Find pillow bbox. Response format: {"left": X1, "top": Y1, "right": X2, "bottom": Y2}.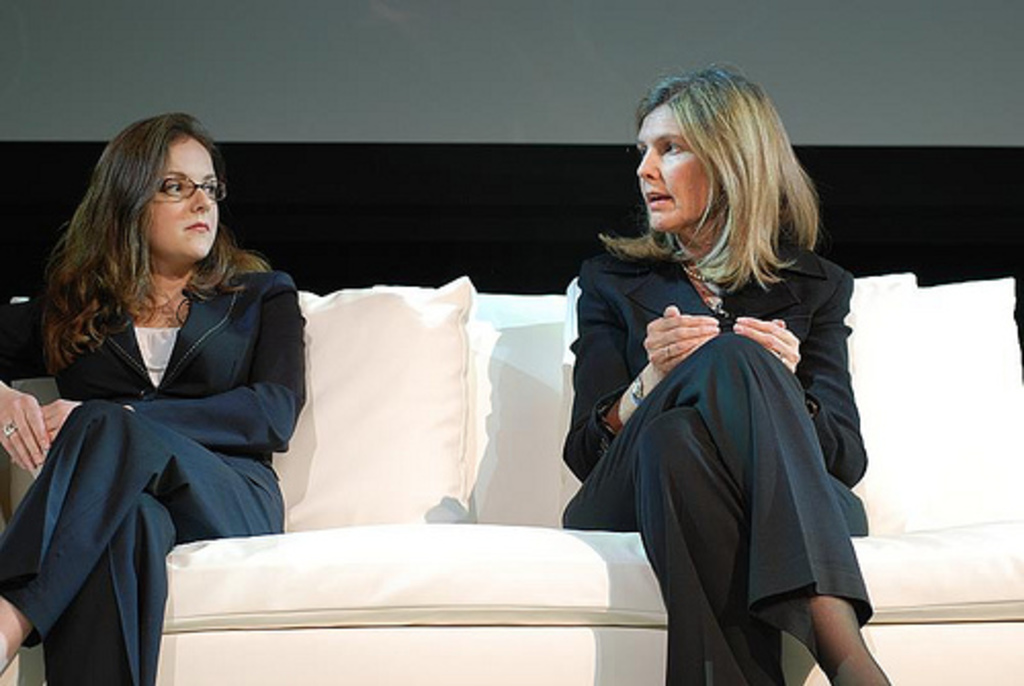
{"left": 530, "top": 272, "right": 909, "bottom": 537}.
